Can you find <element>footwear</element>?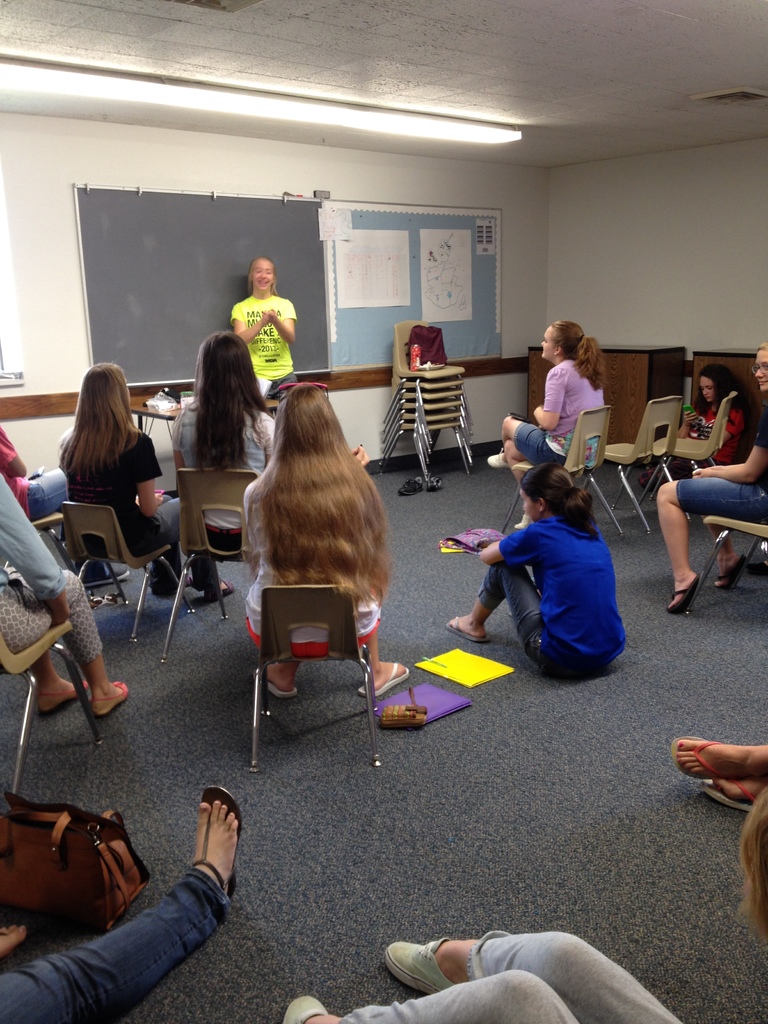
Yes, bounding box: bbox(439, 611, 488, 644).
